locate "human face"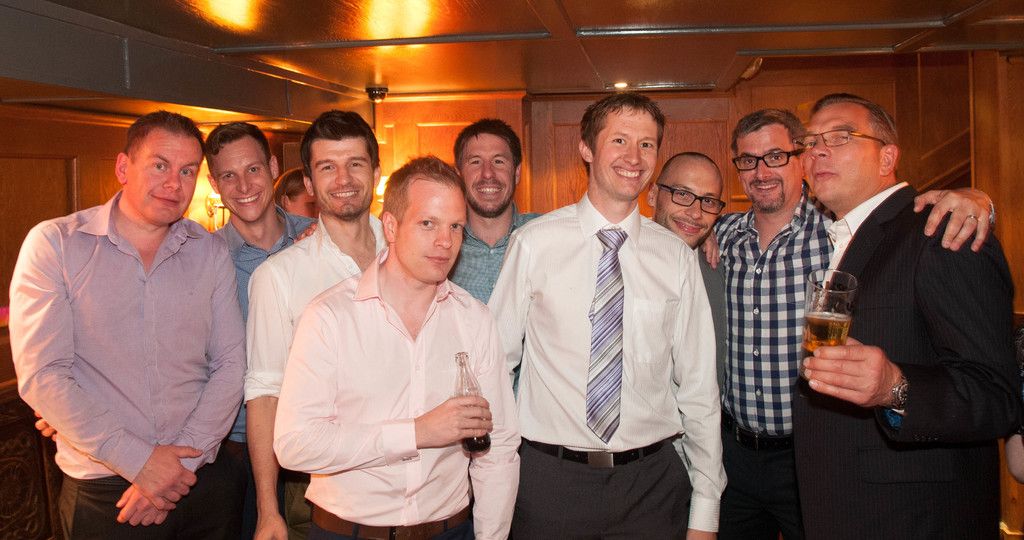
rect(213, 141, 274, 221)
